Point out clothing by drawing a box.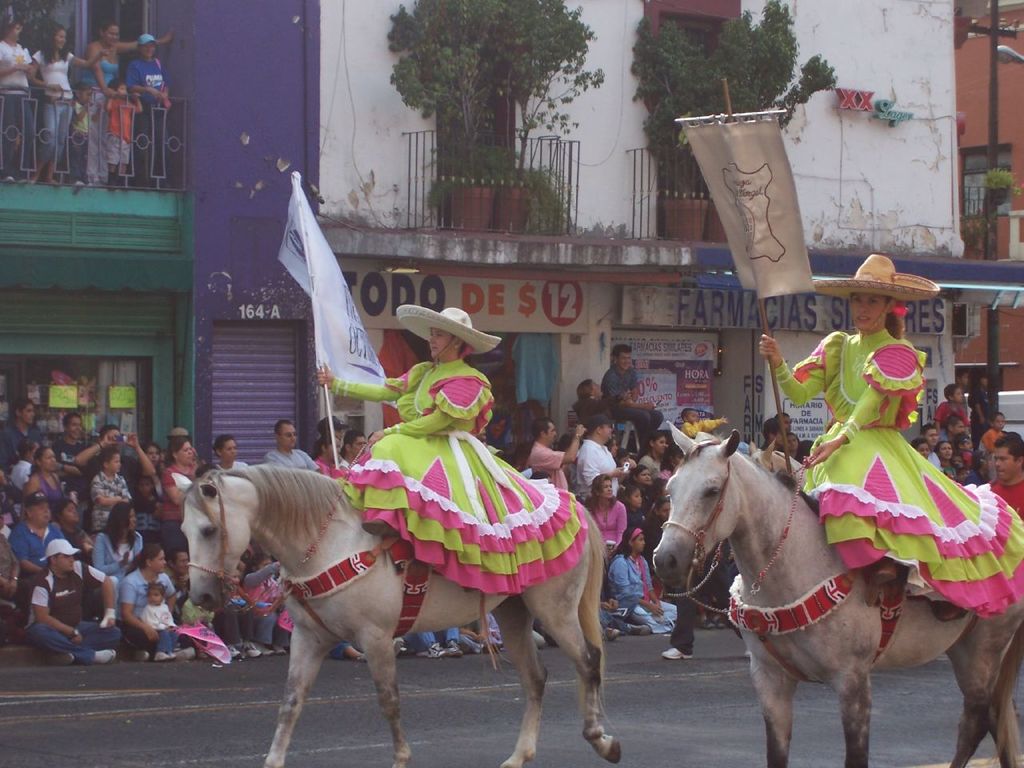
0/418/43/458.
